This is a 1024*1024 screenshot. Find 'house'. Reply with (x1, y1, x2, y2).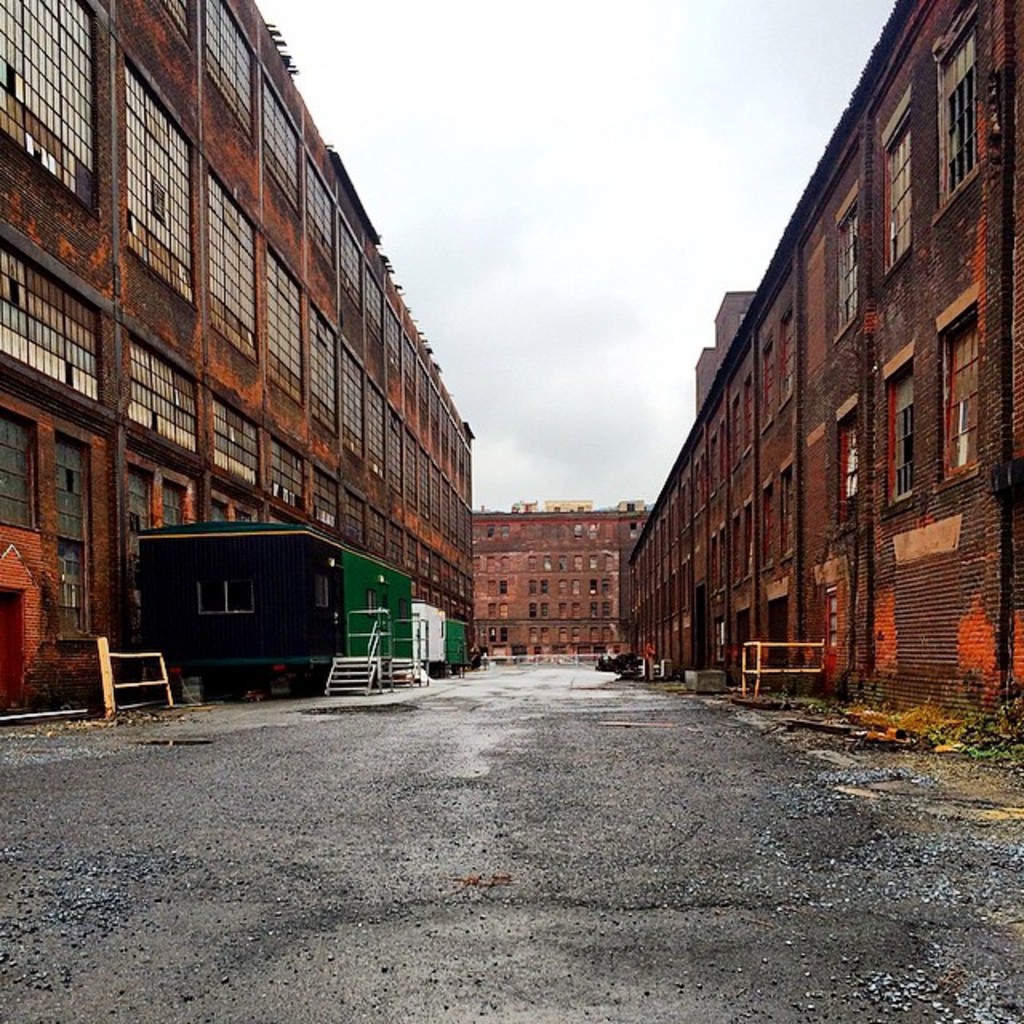
(938, 0, 1022, 725).
